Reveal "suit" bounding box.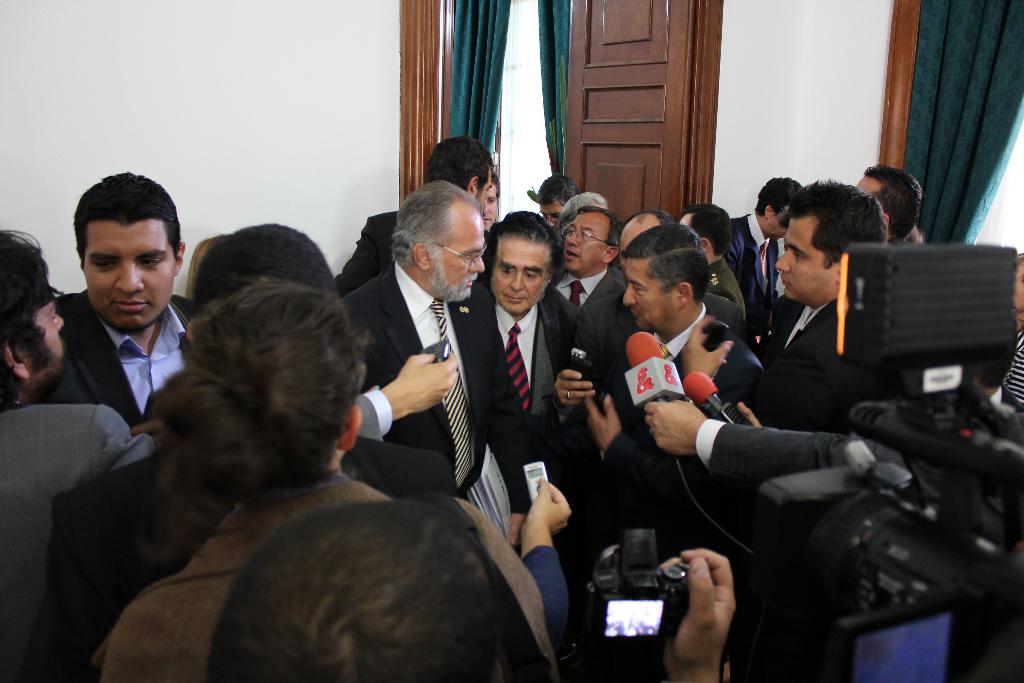
Revealed: [0, 398, 136, 653].
